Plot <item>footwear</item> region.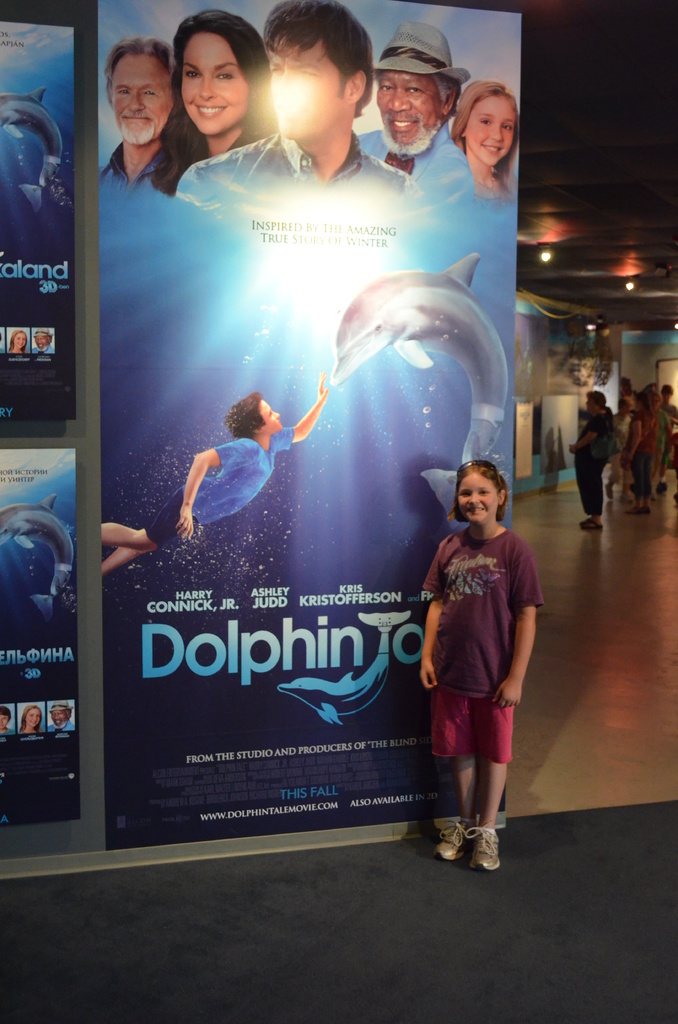
Plotted at 607 486 614 499.
